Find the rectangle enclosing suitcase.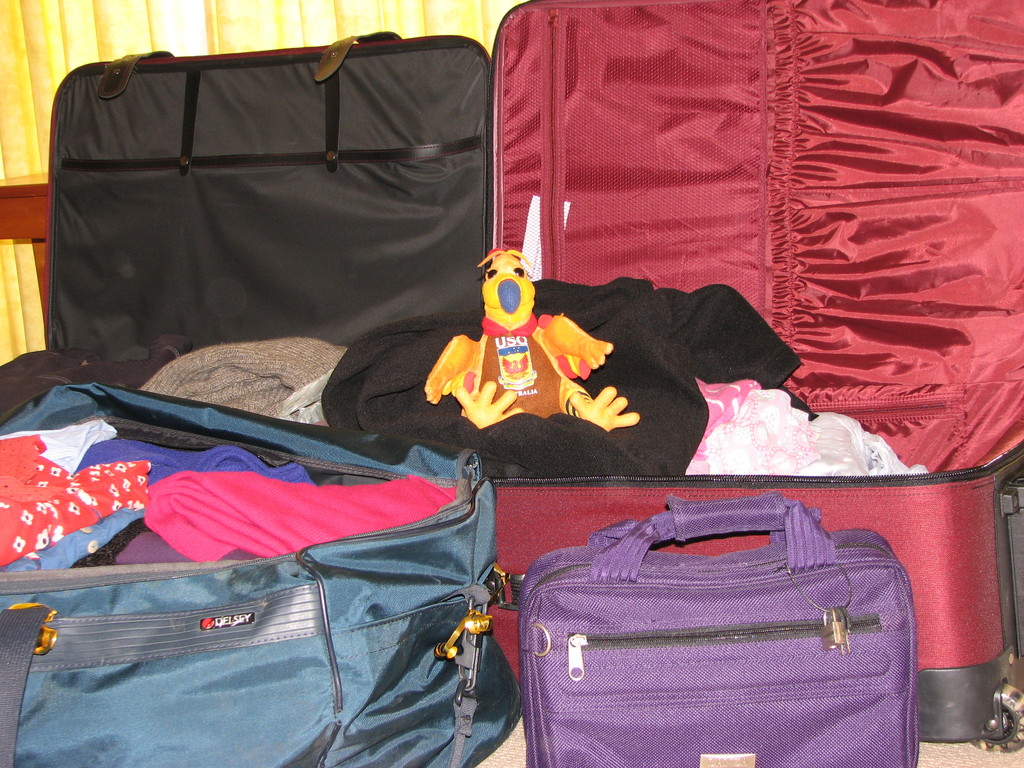
483:0:1023:753.
